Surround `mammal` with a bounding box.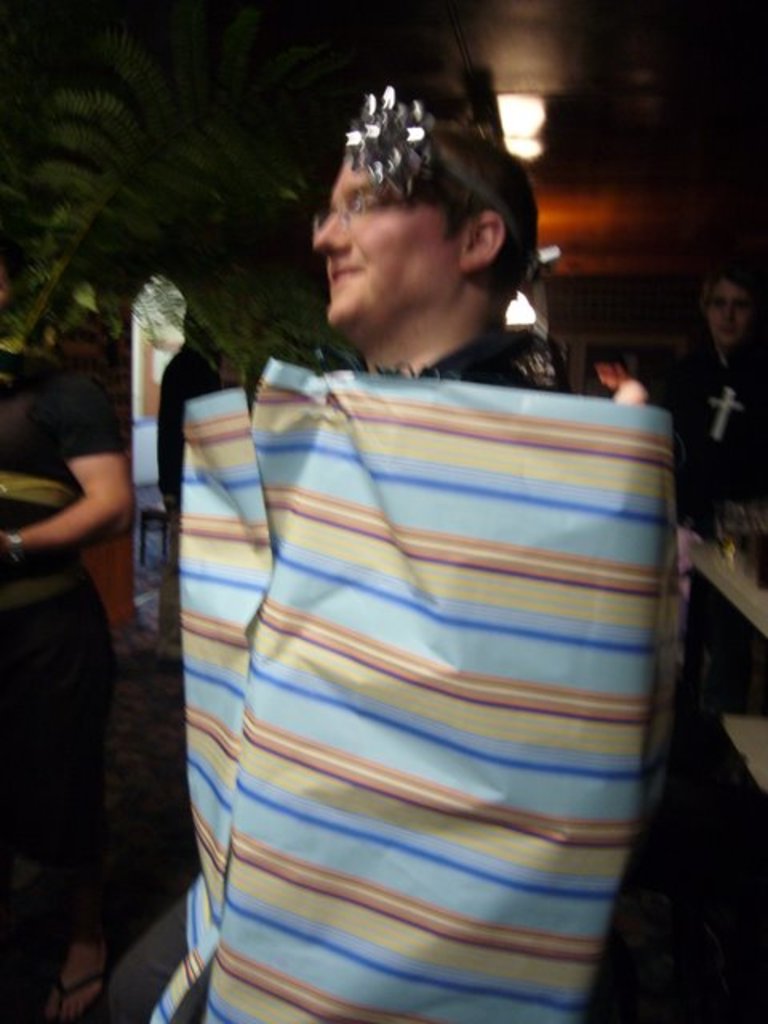
(left=656, top=258, right=766, bottom=717).
